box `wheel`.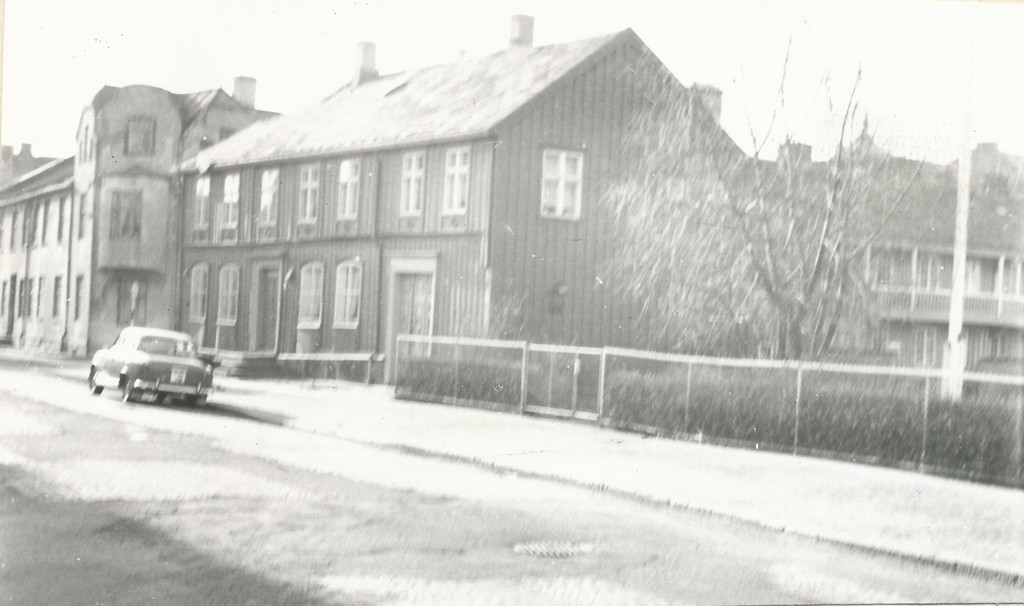
l=89, t=371, r=104, b=397.
